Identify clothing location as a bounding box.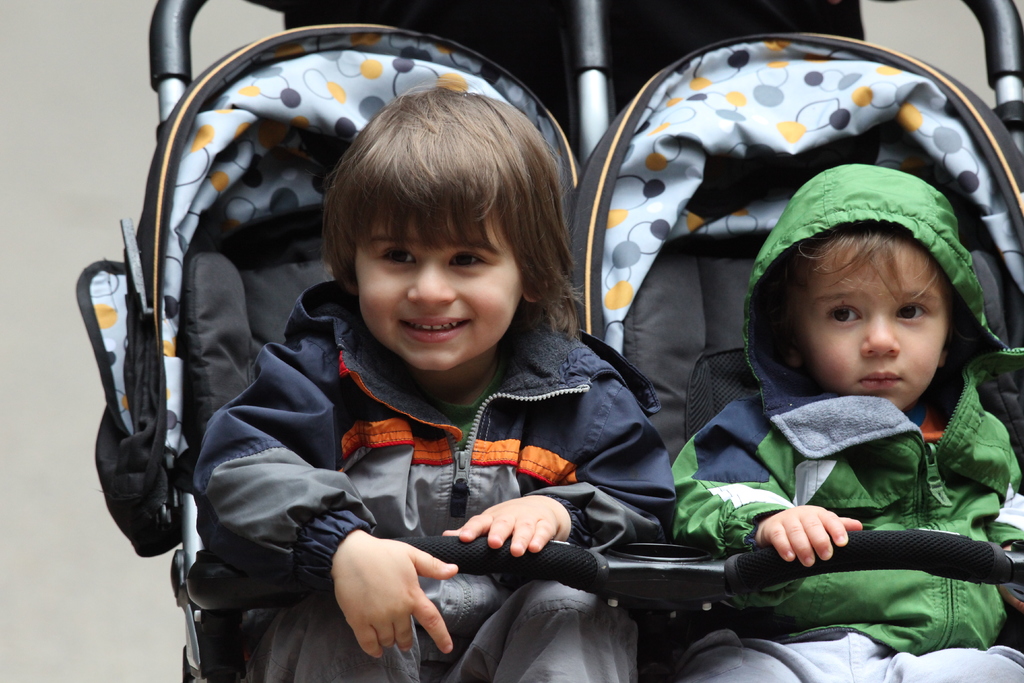
669, 159, 1023, 682.
